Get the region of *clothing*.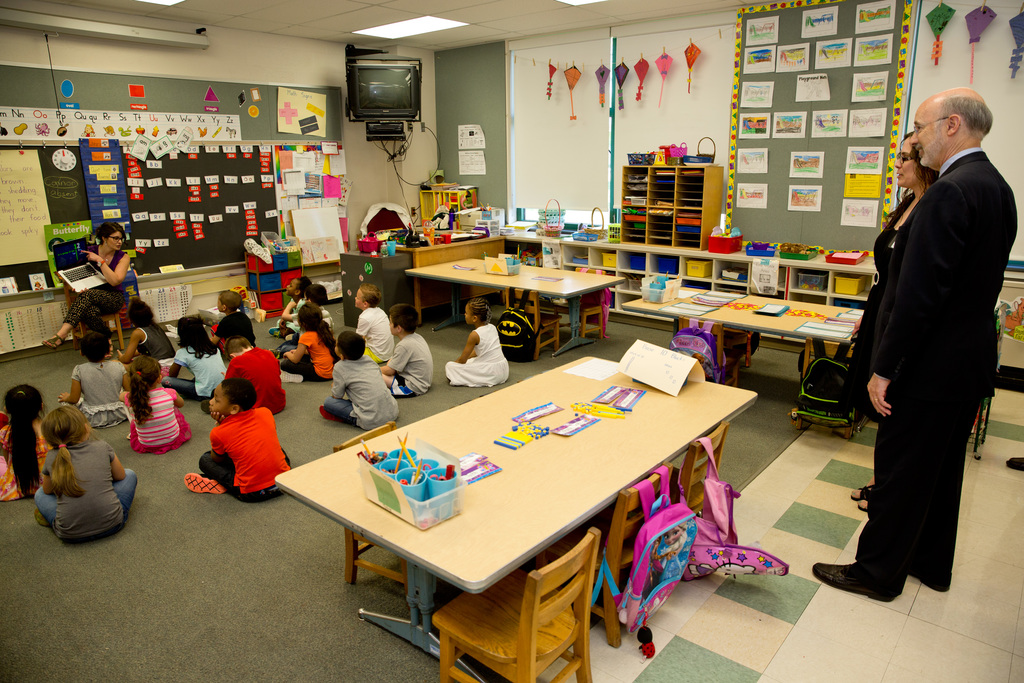
<region>316, 295, 336, 354</region>.
